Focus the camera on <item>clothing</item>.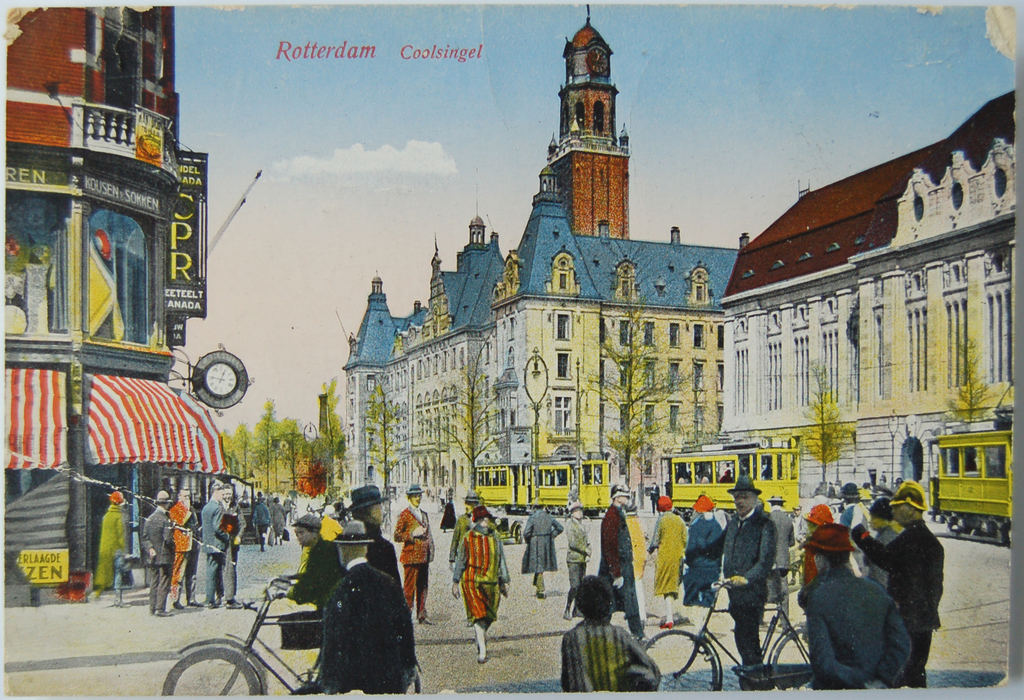
Focus region: (x1=838, y1=503, x2=861, y2=527).
